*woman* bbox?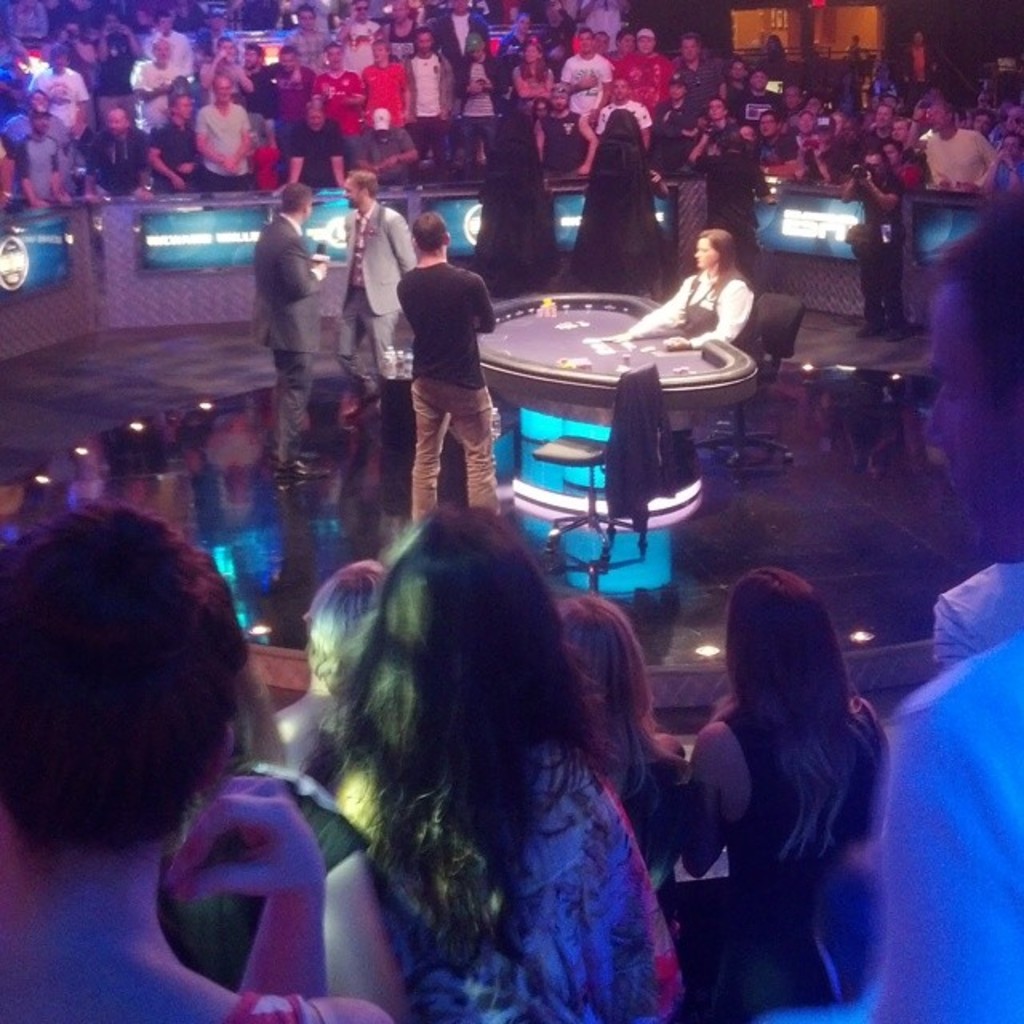
BBox(605, 230, 760, 459)
